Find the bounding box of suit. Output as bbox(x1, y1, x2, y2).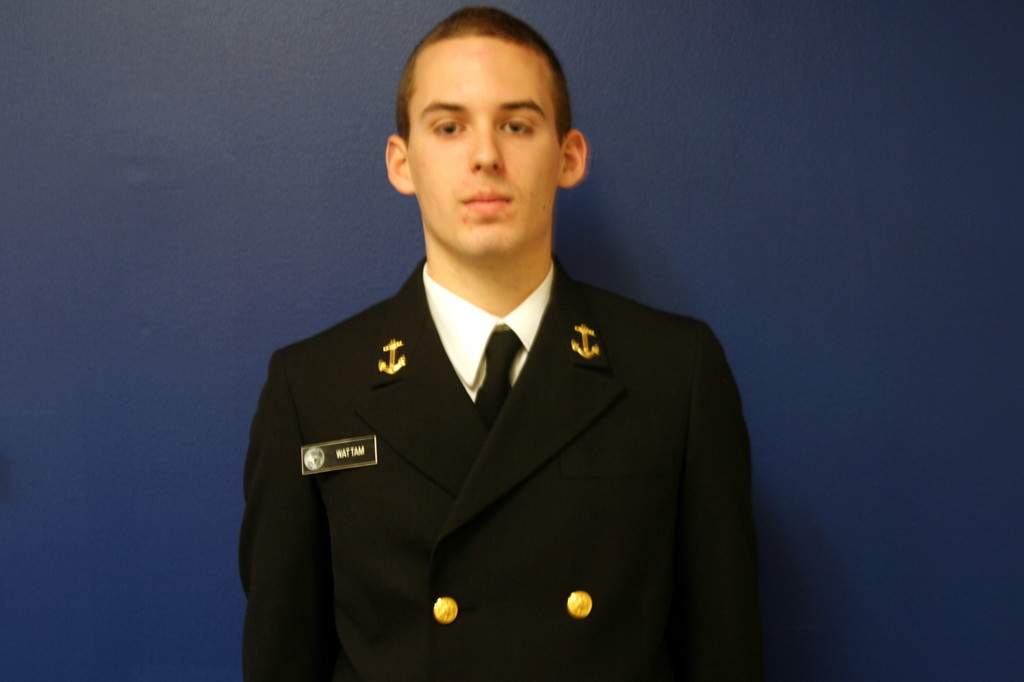
bbox(238, 207, 775, 662).
